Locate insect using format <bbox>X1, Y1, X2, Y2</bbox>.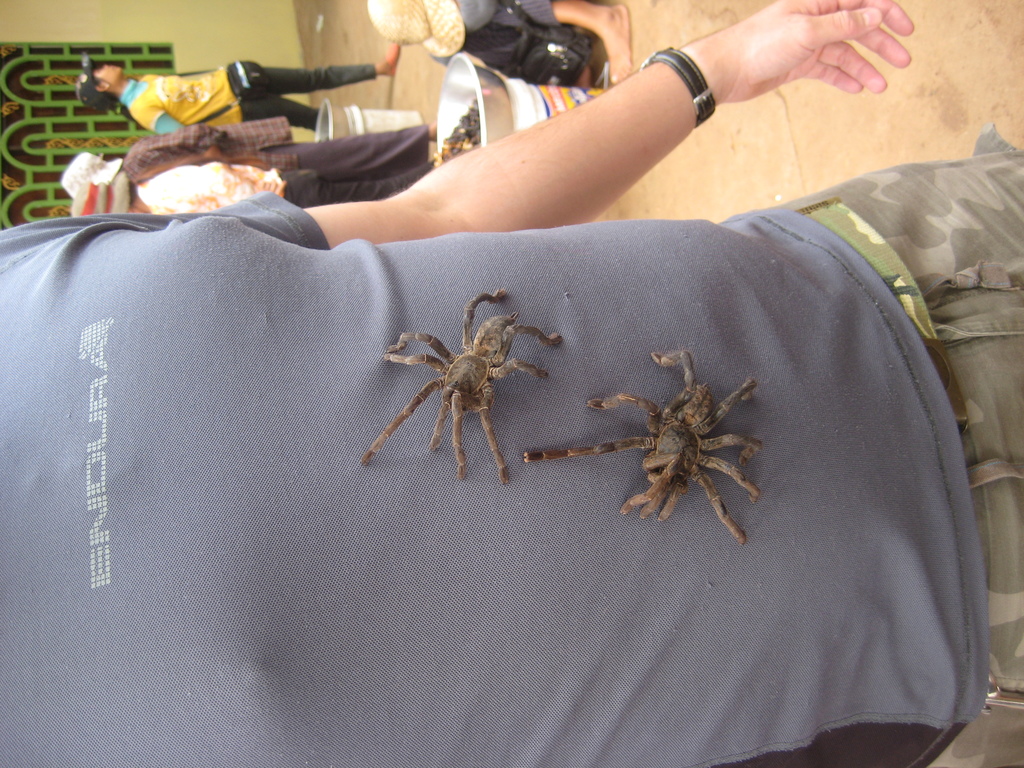
<bbox>361, 290, 569, 497</bbox>.
